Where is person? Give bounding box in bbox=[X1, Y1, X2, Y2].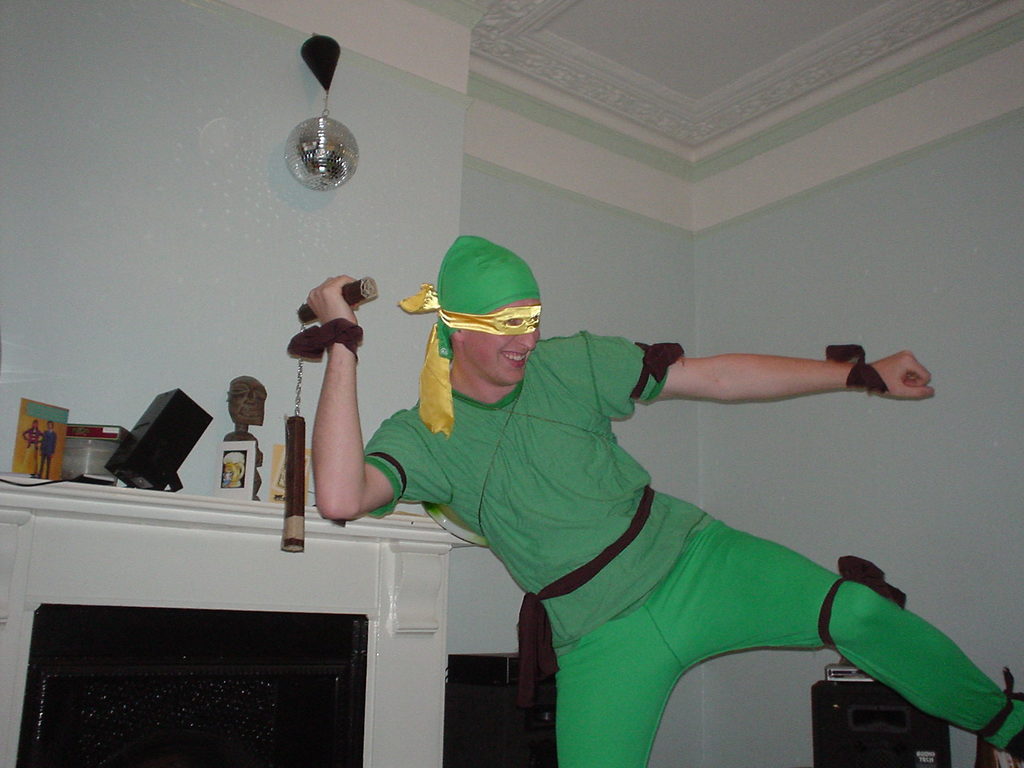
bbox=[319, 233, 1023, 767].
